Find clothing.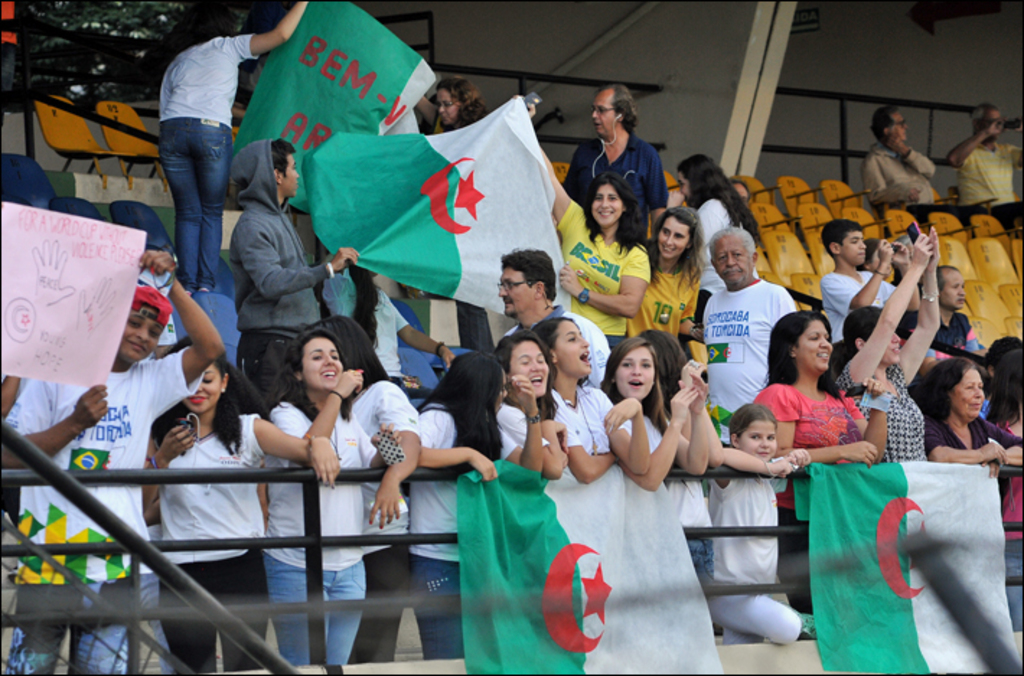
(left=818, top=259, right=909, bottom=349).
